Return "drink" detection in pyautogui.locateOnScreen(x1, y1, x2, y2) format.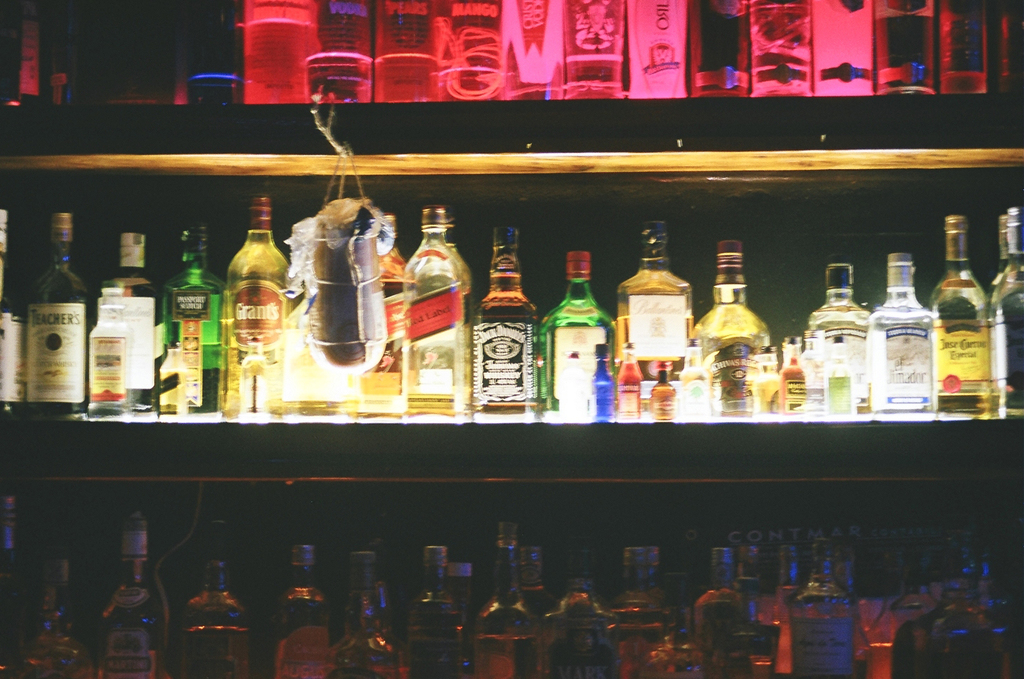
pyautogui.locateOnScreen(775, 618, 793, 678).
